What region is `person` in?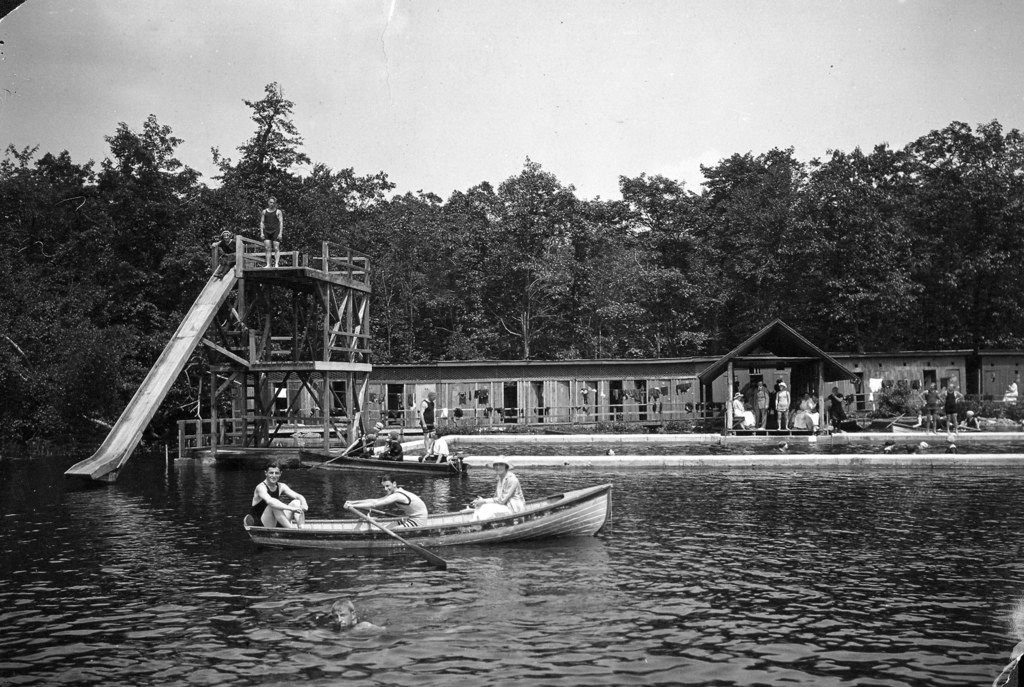
bbox=[333, 596, 386, 633].
